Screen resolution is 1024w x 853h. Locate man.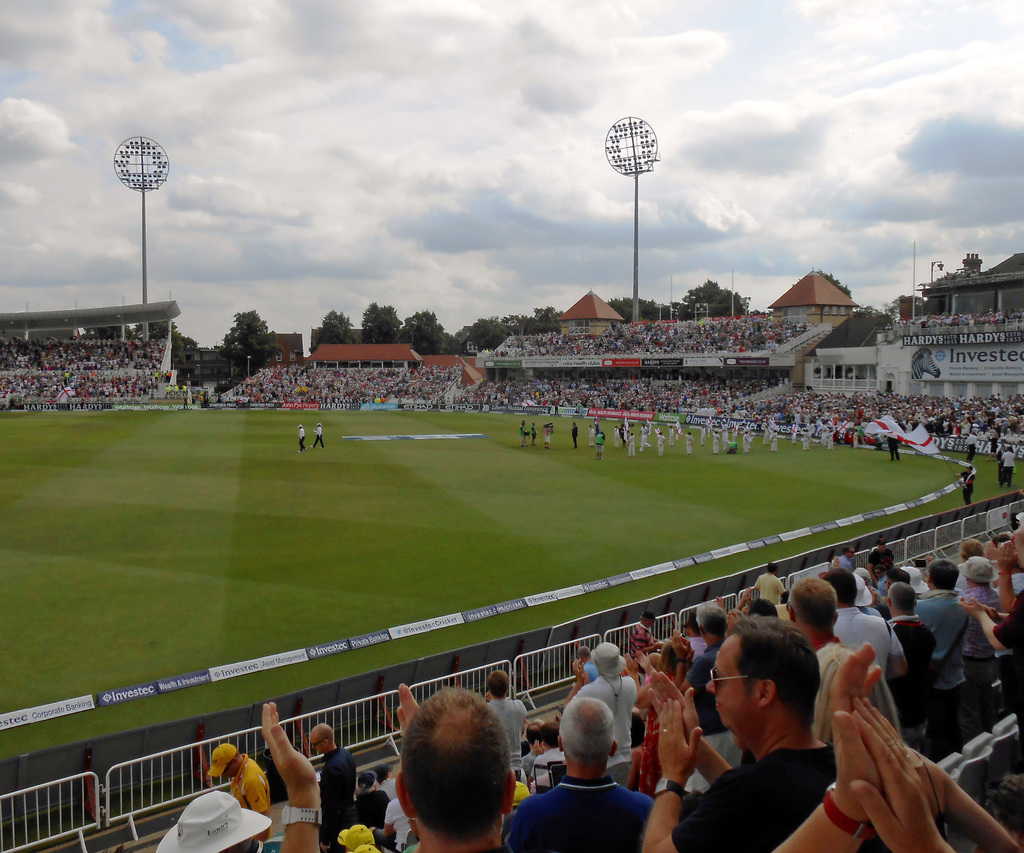
(x1=355, y1=769, x2=392, y2=829).
